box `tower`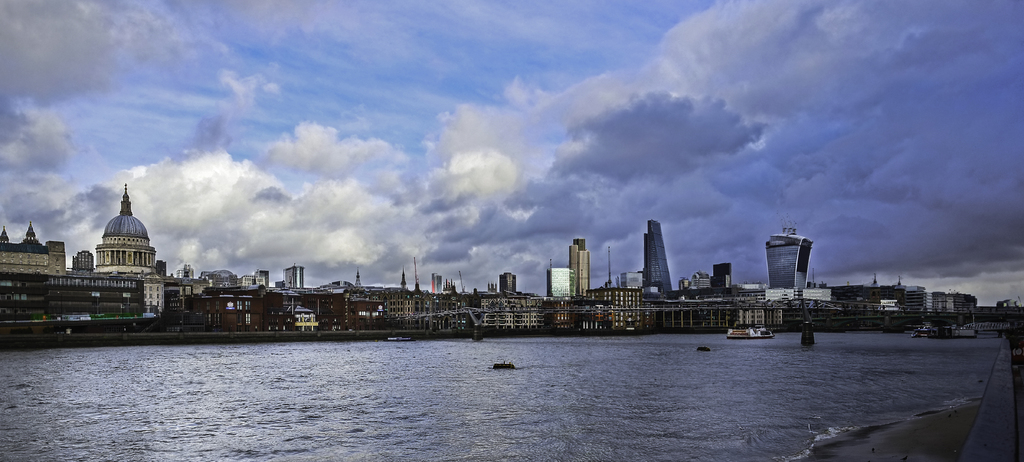
(left=561, top=233, right=591, bottom=298)
